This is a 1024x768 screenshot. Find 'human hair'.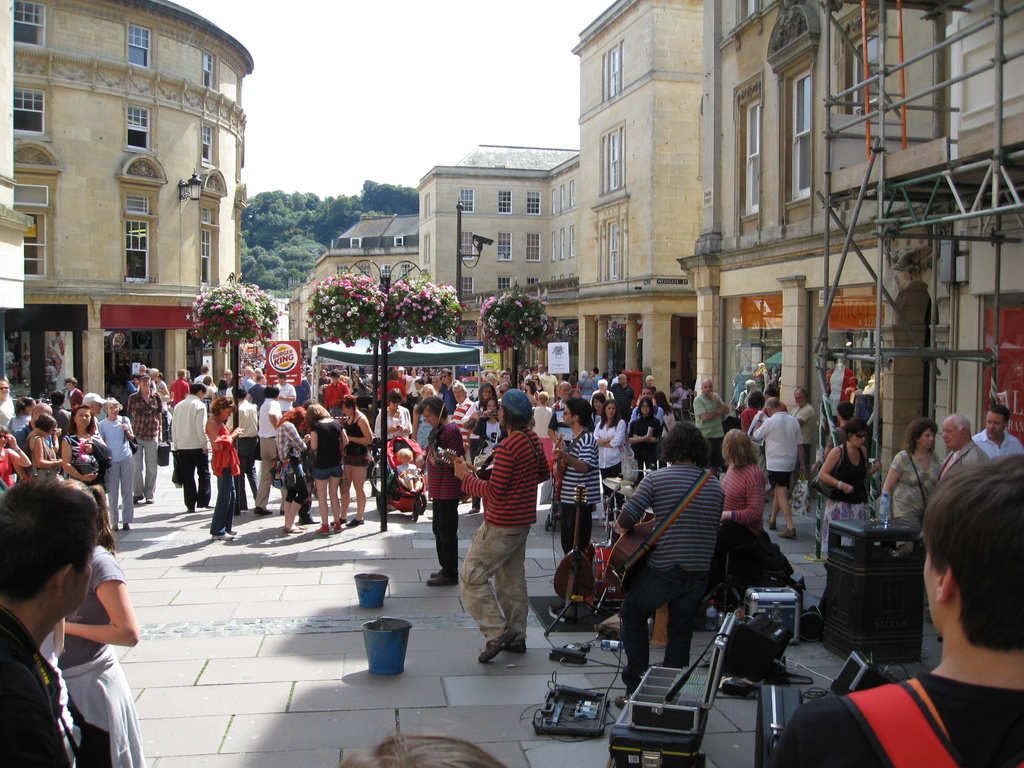
Bounding box: detection(33, 402, 50, 414).
